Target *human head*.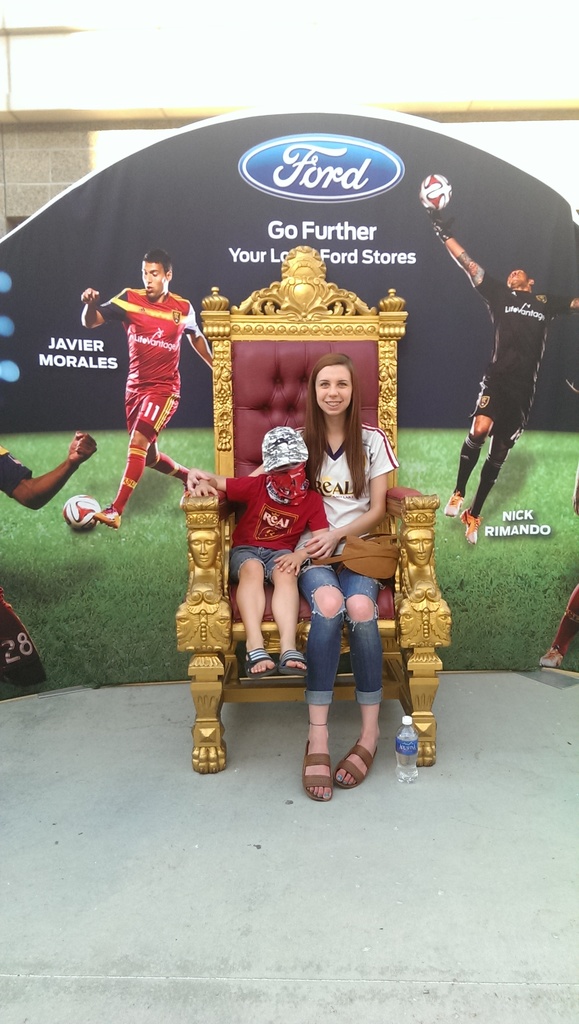
Target region: locate(258, 429, 313, 503).
